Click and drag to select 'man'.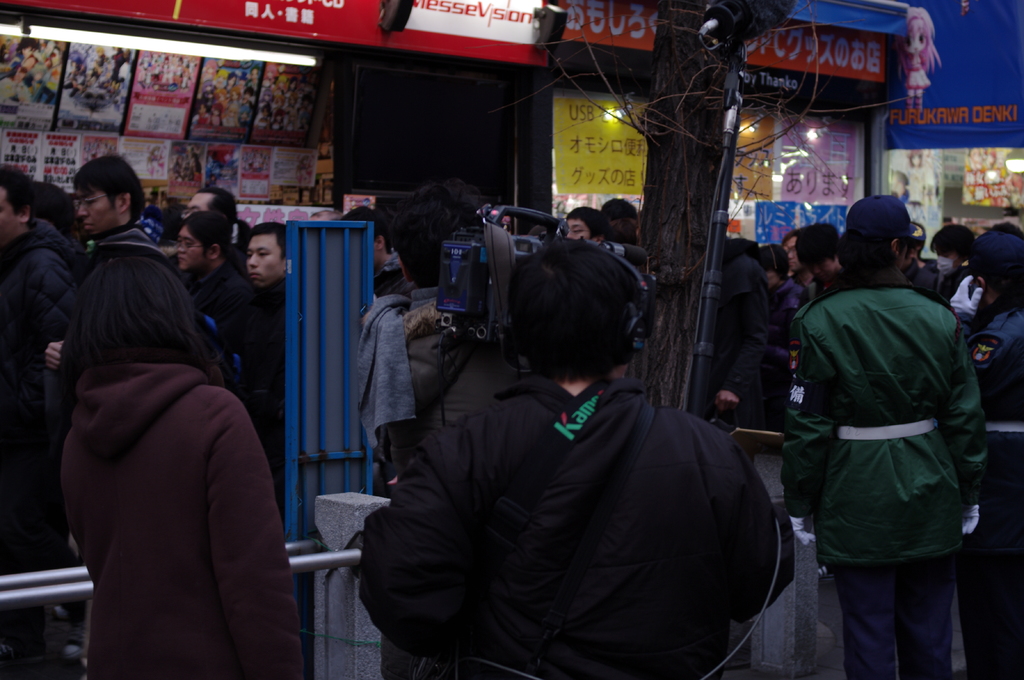
Selection: x1=782, y1=175, x2=995, y2=667.
